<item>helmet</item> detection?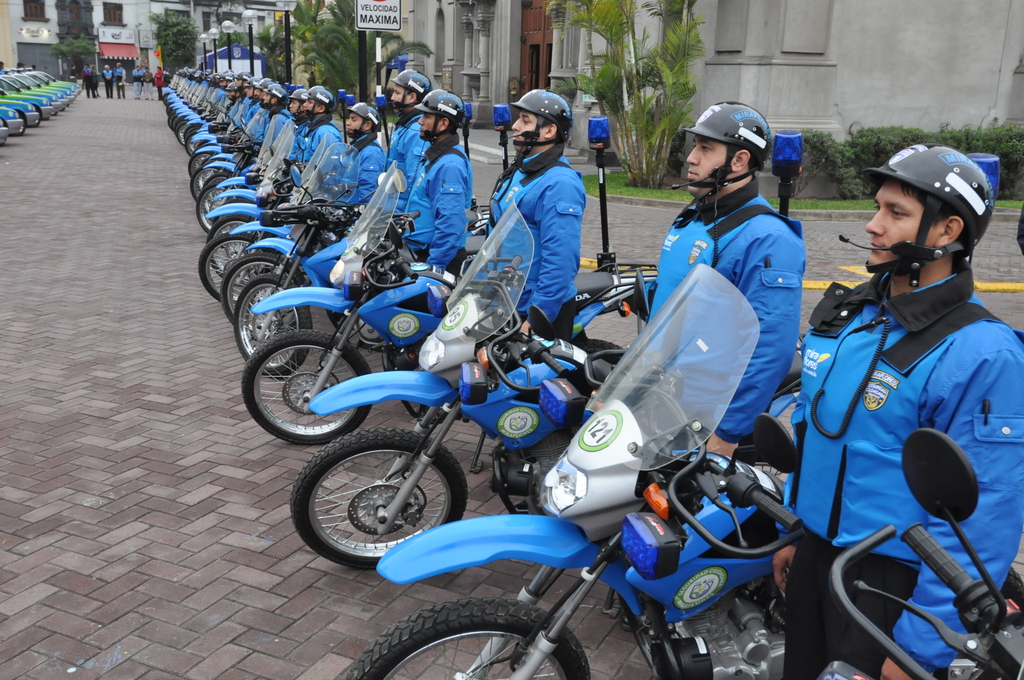
detection(392, 70, 429, 118)
